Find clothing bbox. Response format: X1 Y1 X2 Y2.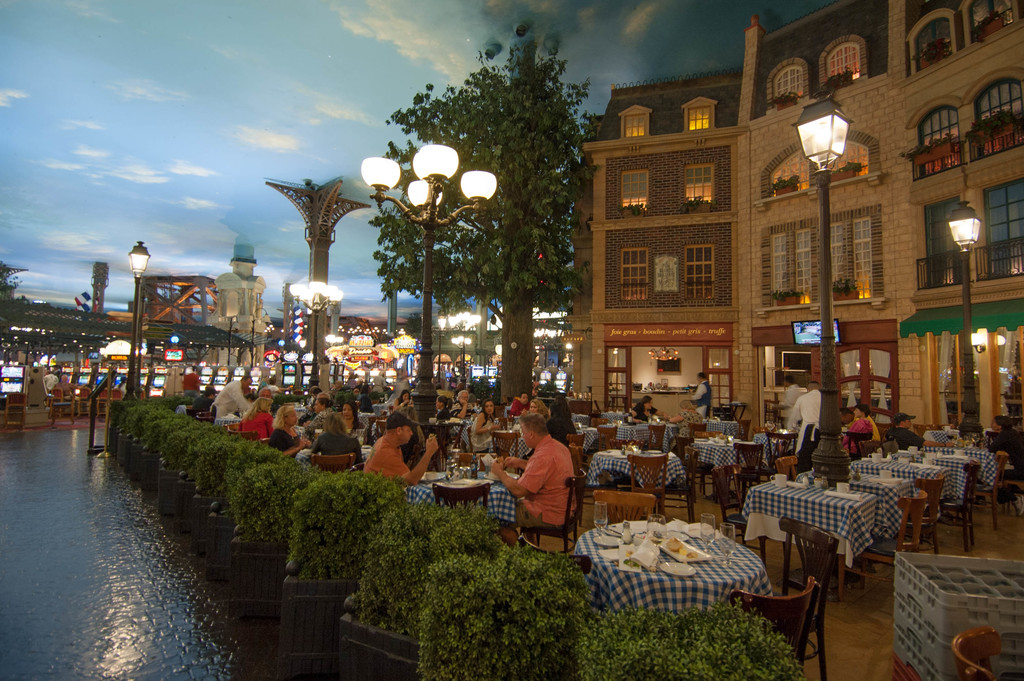
986 429 1023 480.
